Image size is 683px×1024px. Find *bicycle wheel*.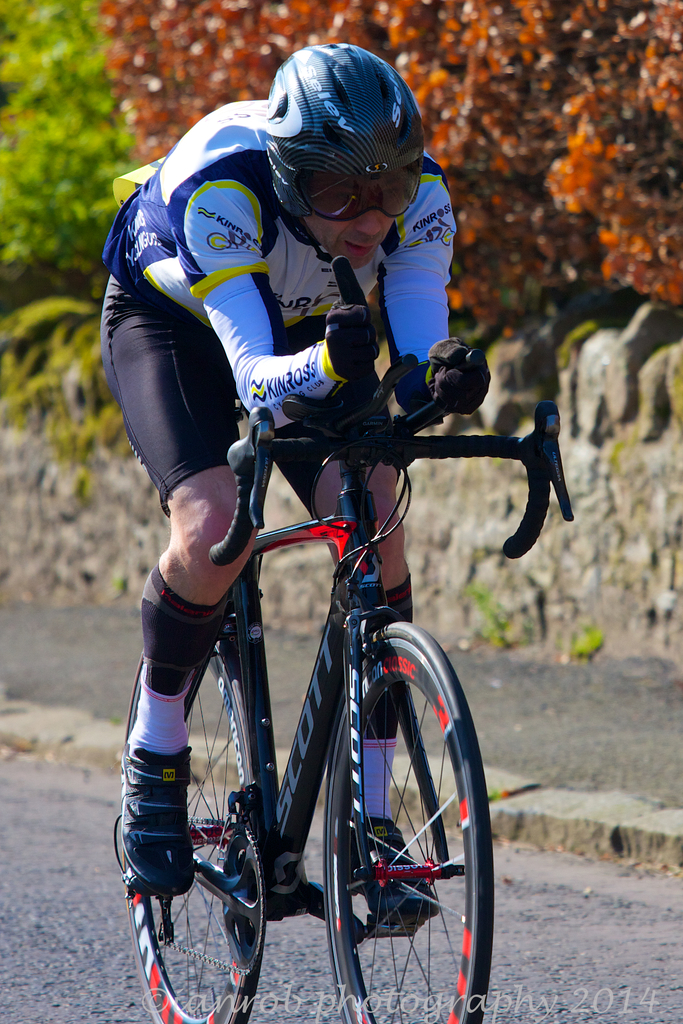
bbox=[125, 622, 265, 1023].
